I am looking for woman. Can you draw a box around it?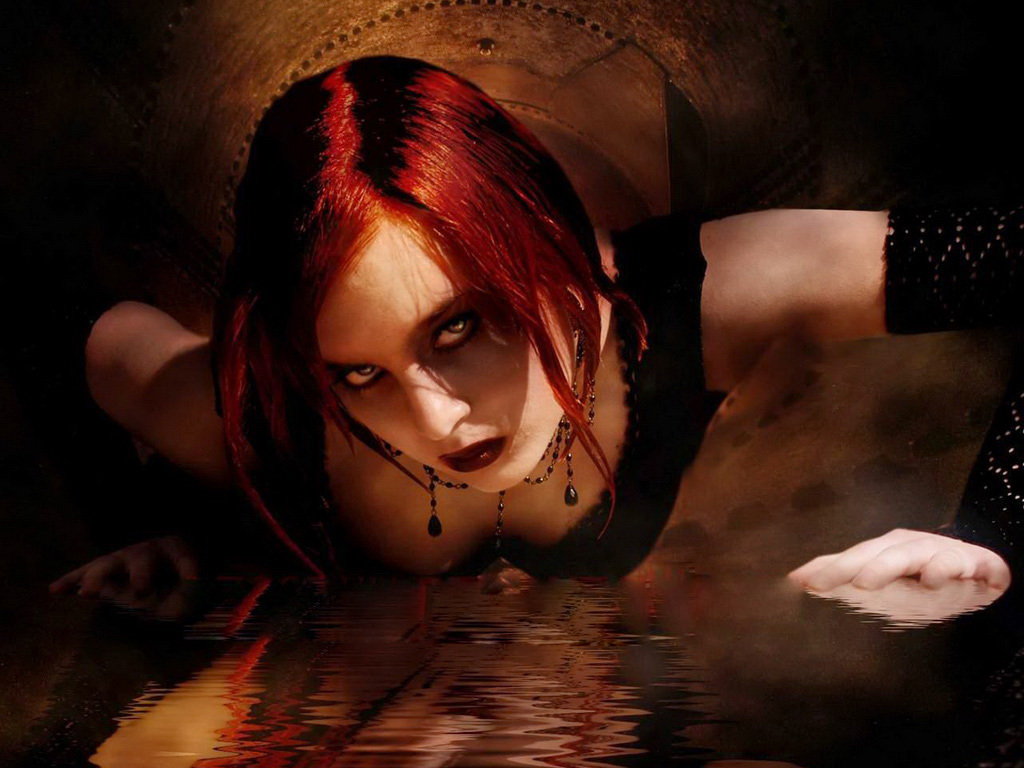
Sure, the bounding box is [x1=82, y1=49, x2=1023, y2=606].
